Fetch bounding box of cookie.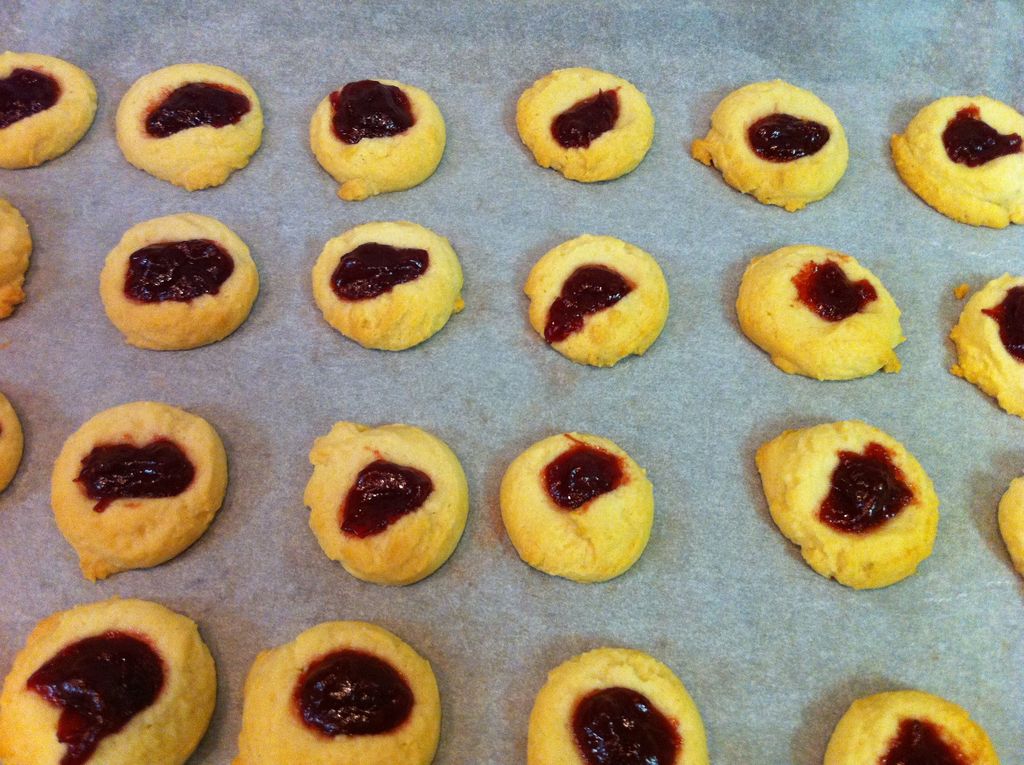
Bbox: select_region(95, 211, 262, 351).
